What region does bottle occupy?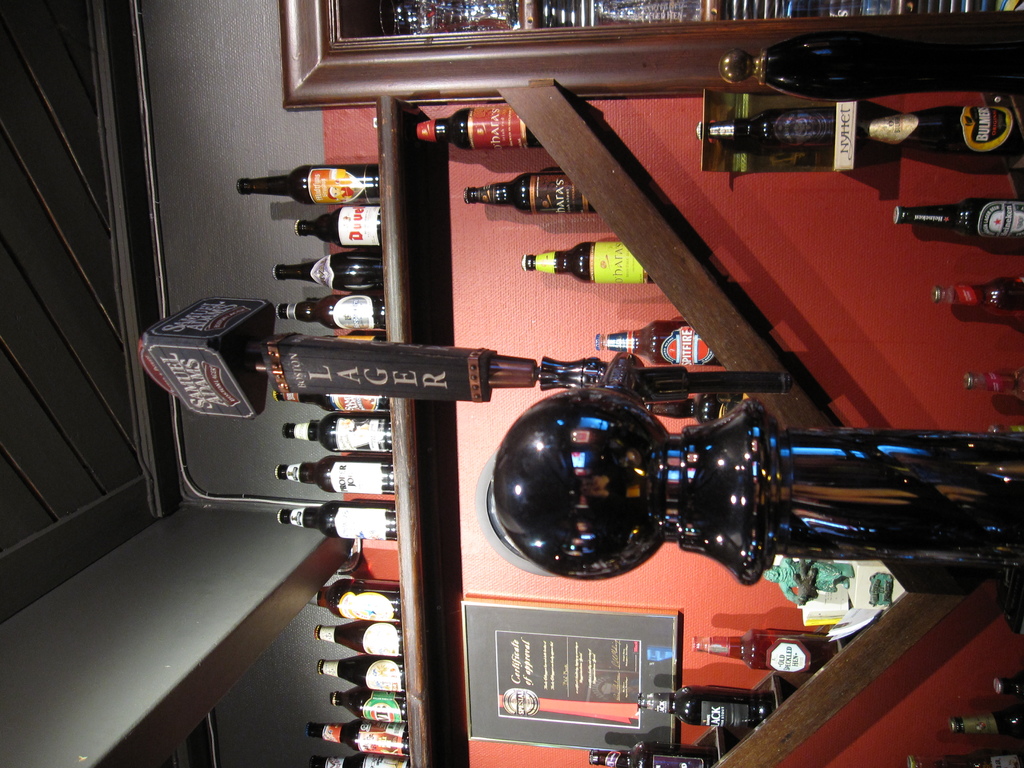
(636, 687, 774, 730).
